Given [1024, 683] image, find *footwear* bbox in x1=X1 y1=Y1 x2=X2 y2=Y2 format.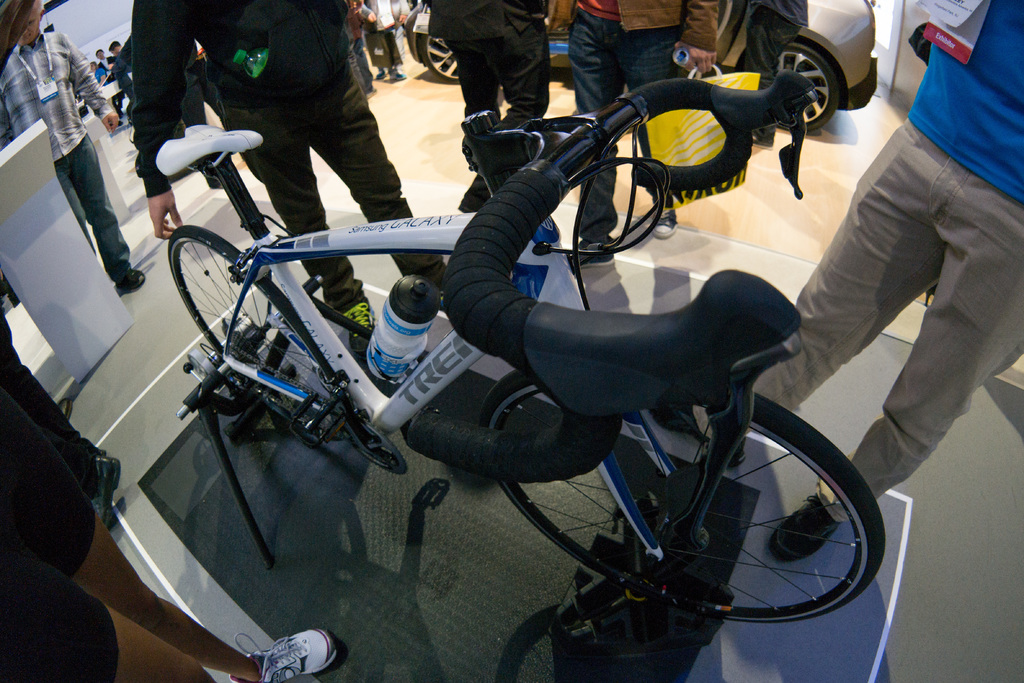
x1=646 y1=207 x2=677 y2=239.
